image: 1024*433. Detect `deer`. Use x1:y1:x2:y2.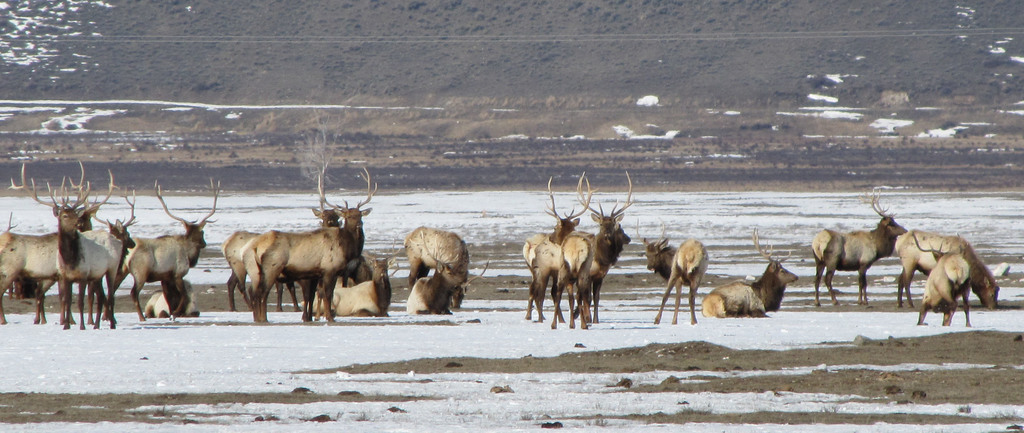
898:229:1012:309.
